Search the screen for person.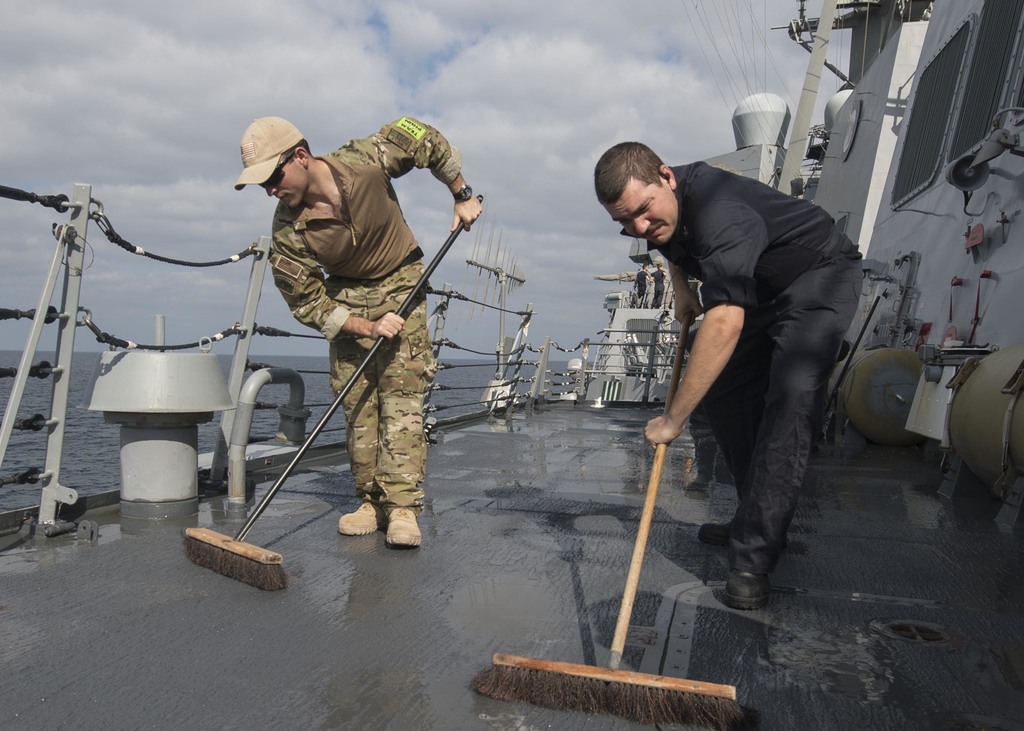
Found at [627,260,658,307].
